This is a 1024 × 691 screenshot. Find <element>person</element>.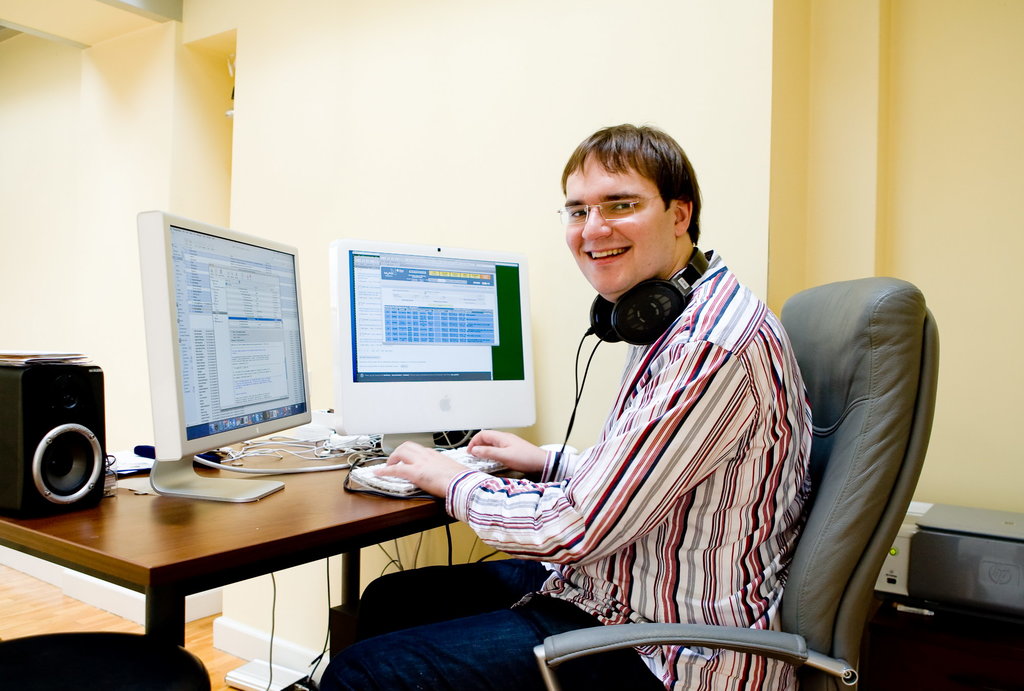
Bounding box: 316,121,817,690.
